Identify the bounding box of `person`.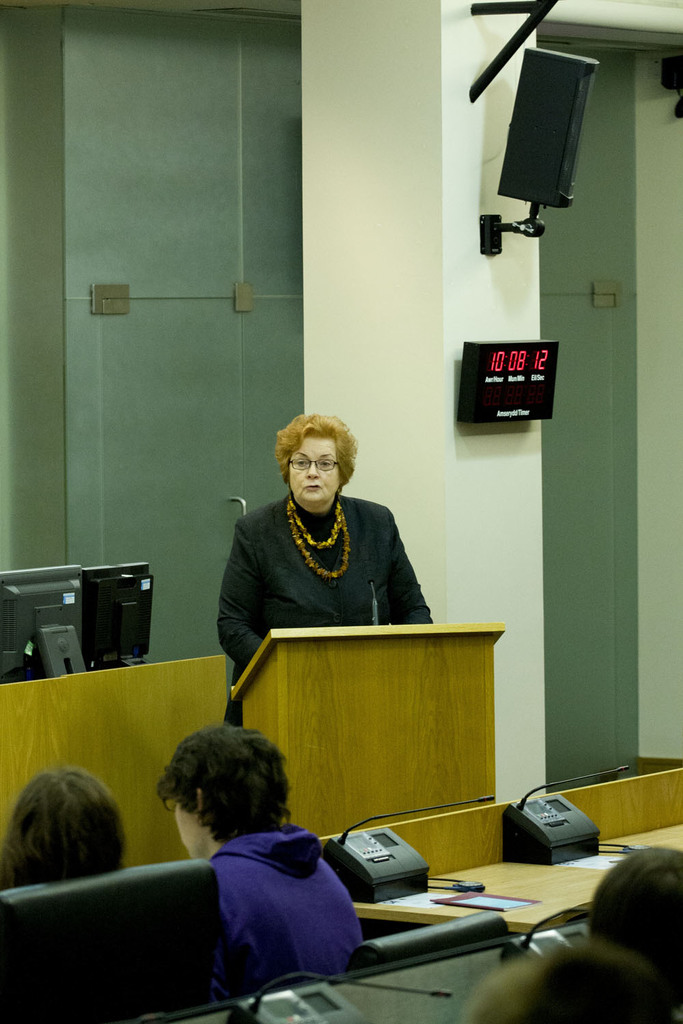
detection(1, 765, 127, 892).
